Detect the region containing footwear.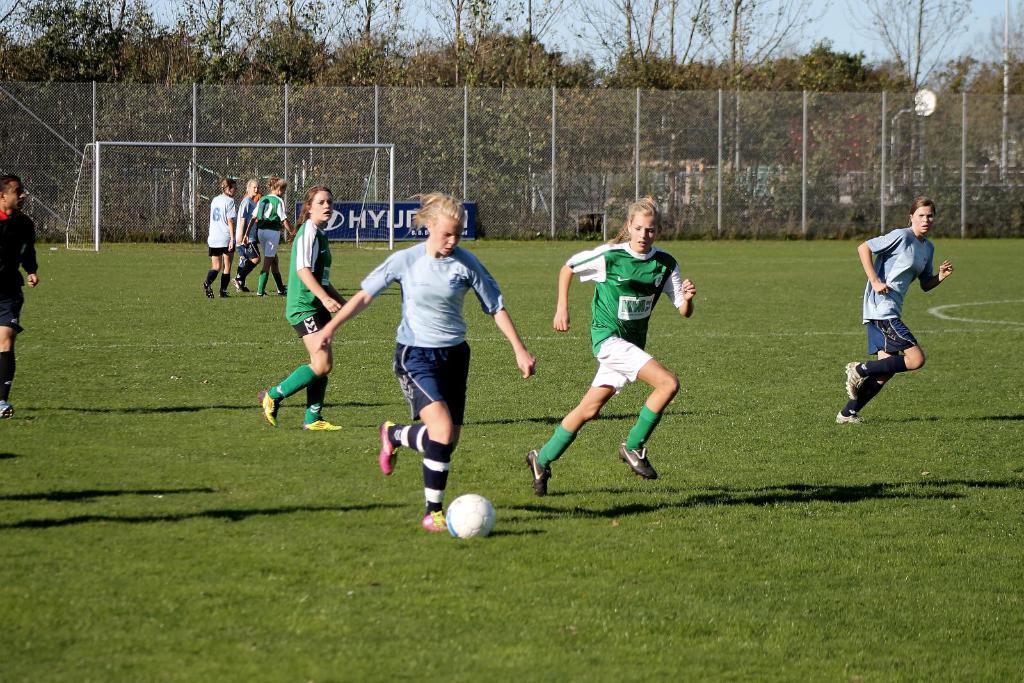
[260, 291, 271, 300].
